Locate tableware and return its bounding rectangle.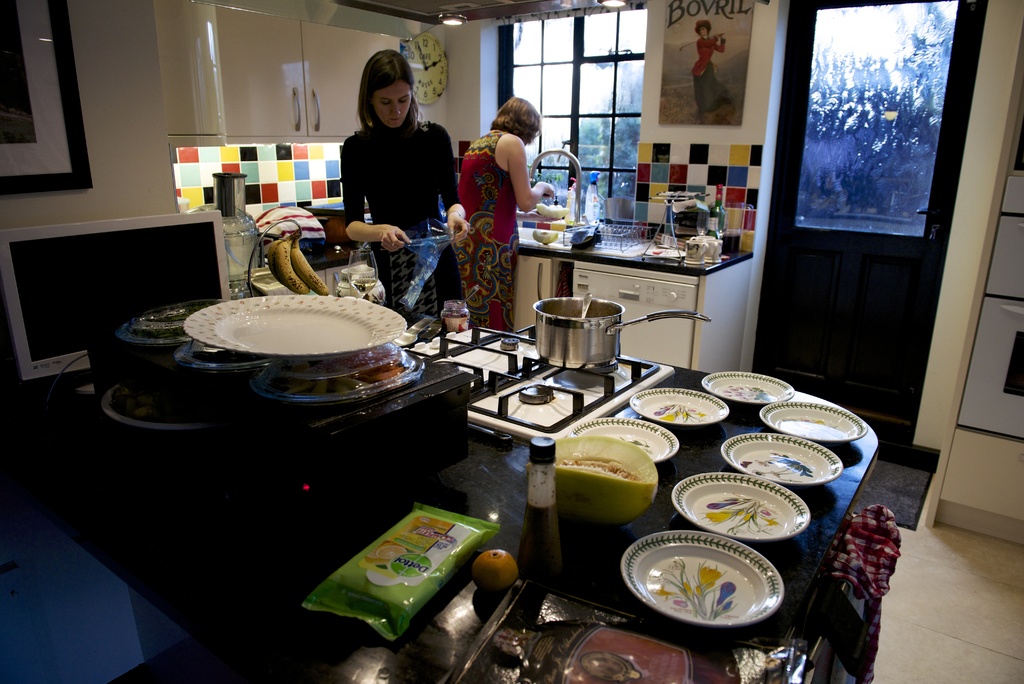
[331,266,383,306].
